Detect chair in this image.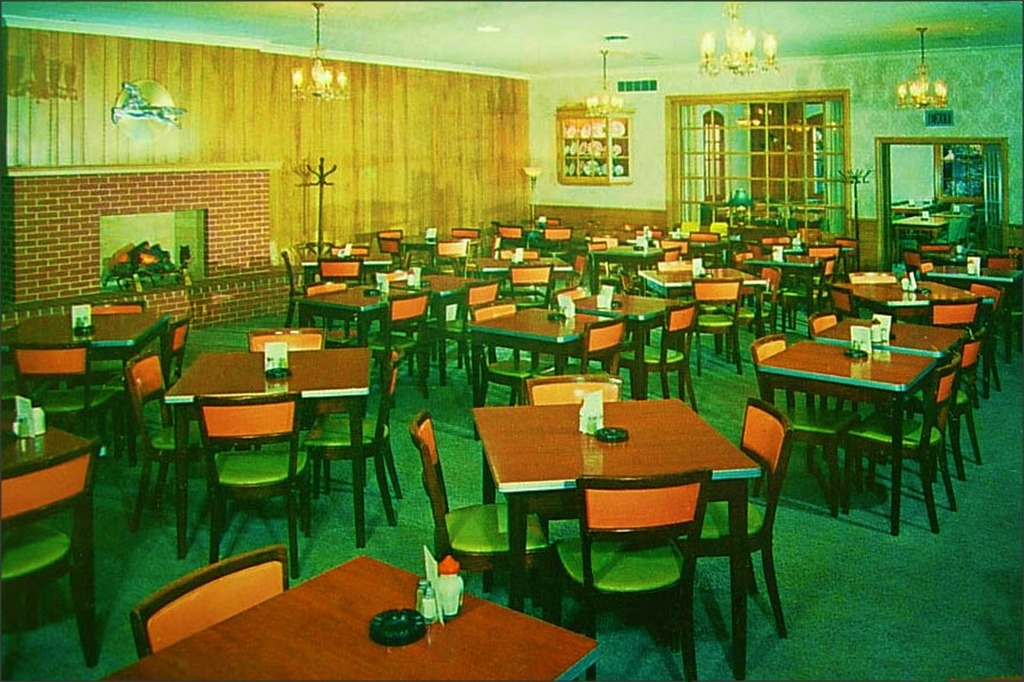
Detection: (346, 290, 432, 410).
